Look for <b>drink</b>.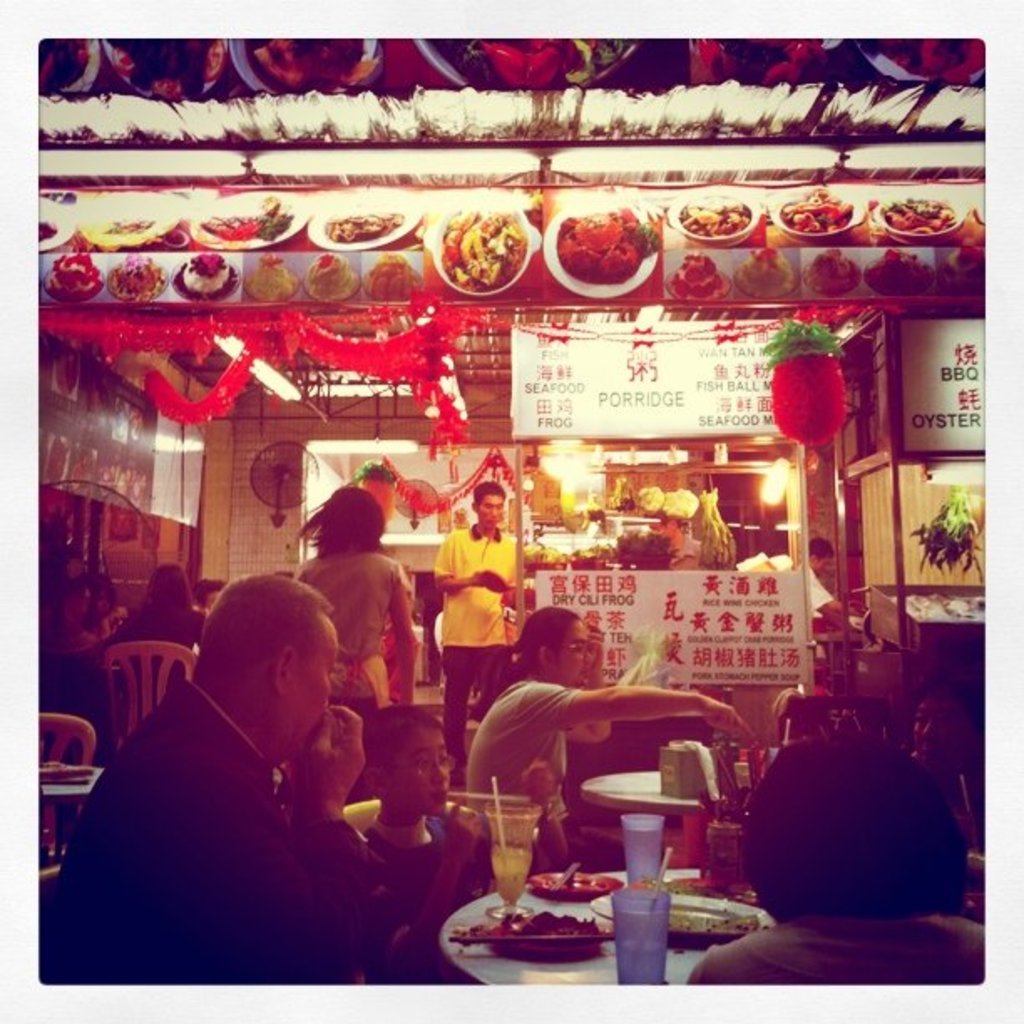
Found: detection(619, 828, 663, 890).
